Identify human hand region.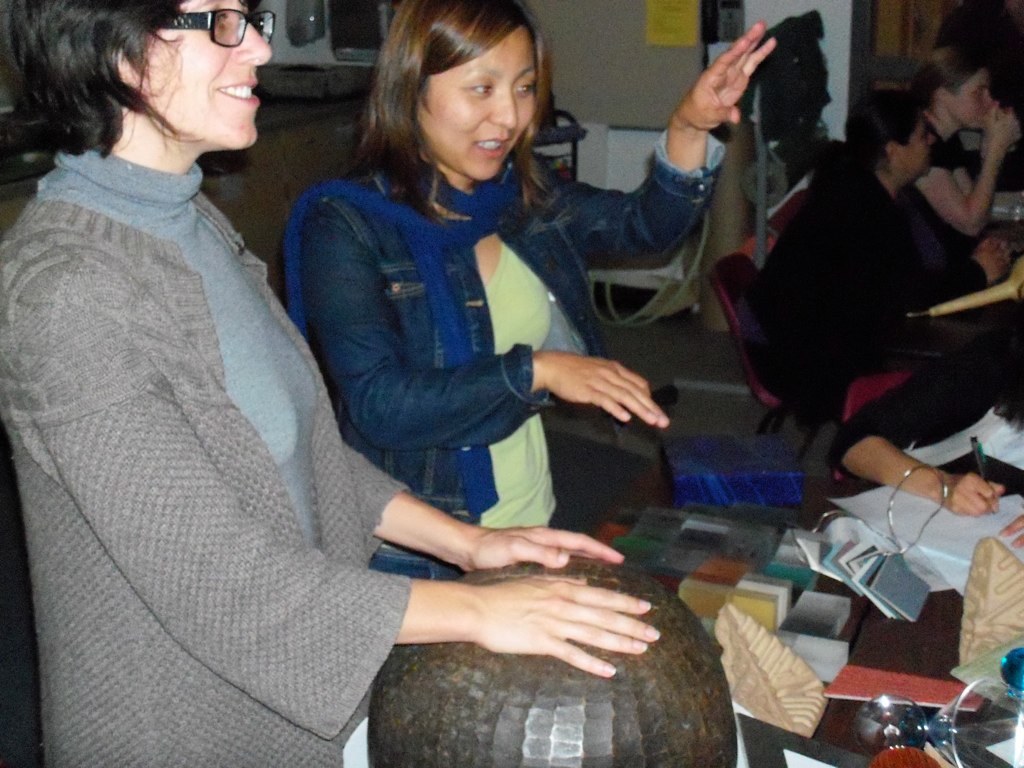
Region: <box>934,471,1004,517</box>.
